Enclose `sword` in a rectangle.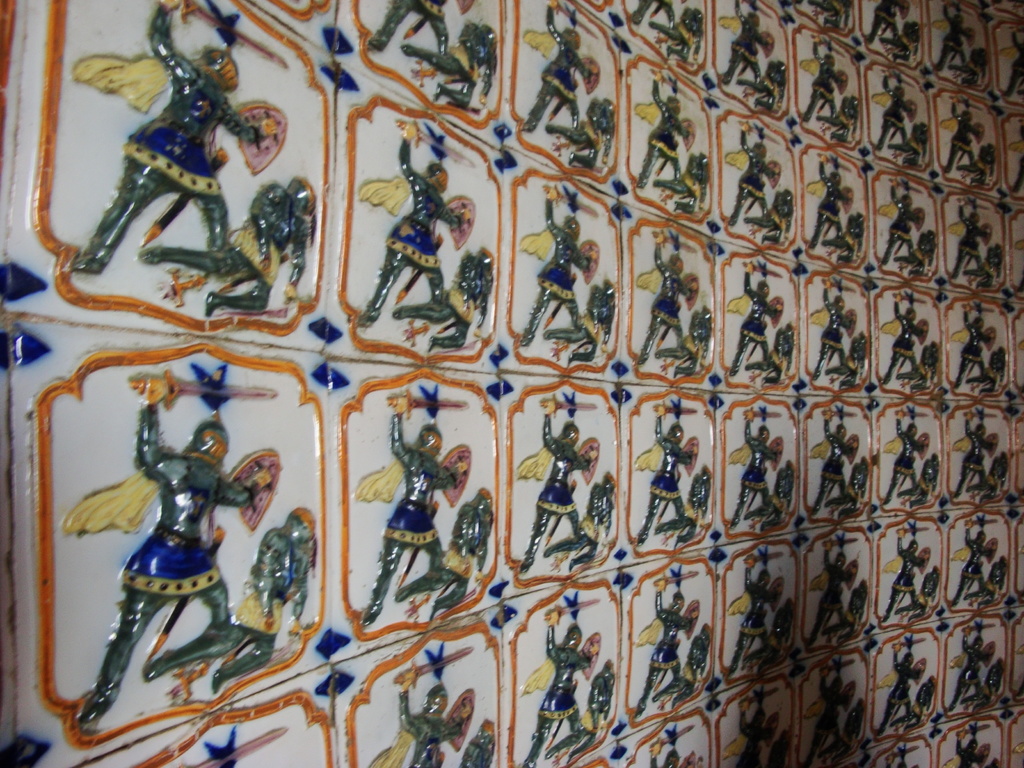
{"x1": 893, "y1": 406, "x2": 929, "y2": 419}.
